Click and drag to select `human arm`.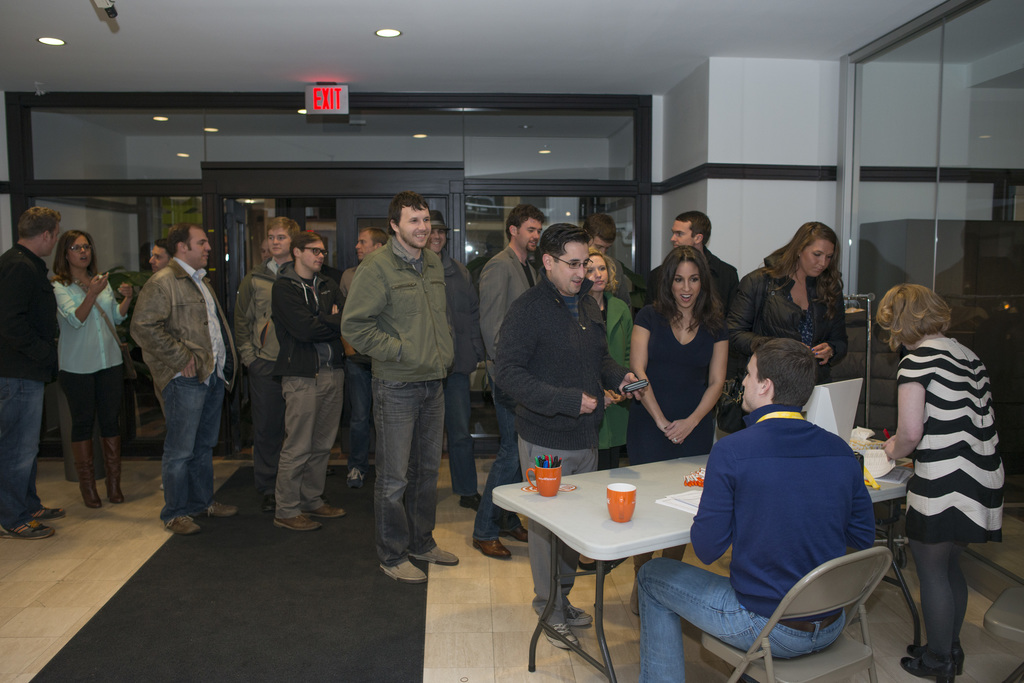
Selection: (847, 467, 879, 552).
